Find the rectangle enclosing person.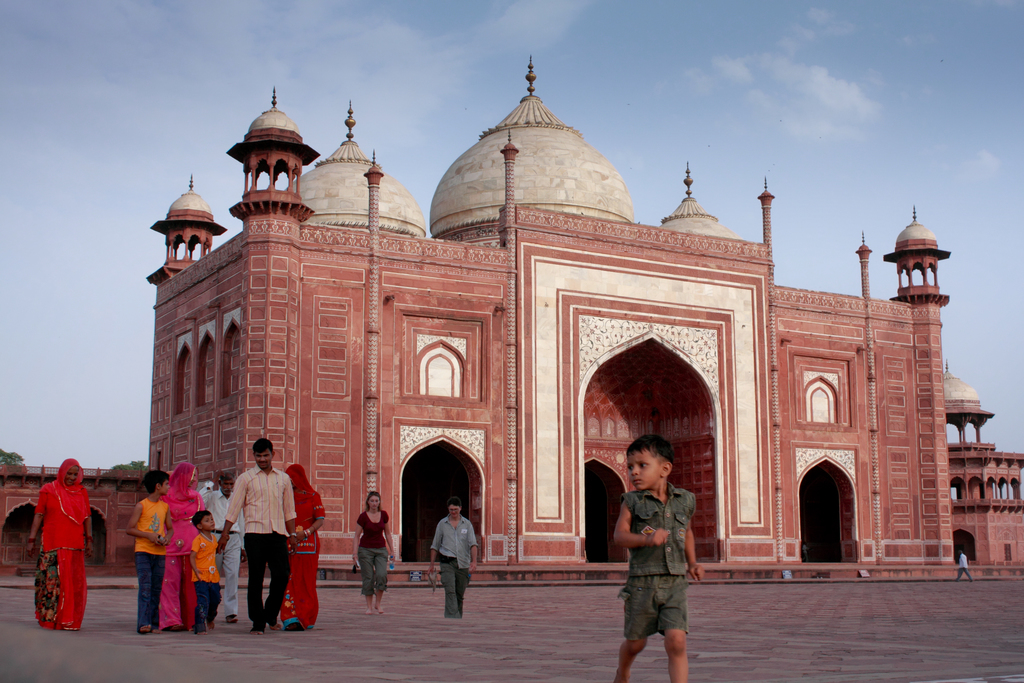
189/507/223/629.
